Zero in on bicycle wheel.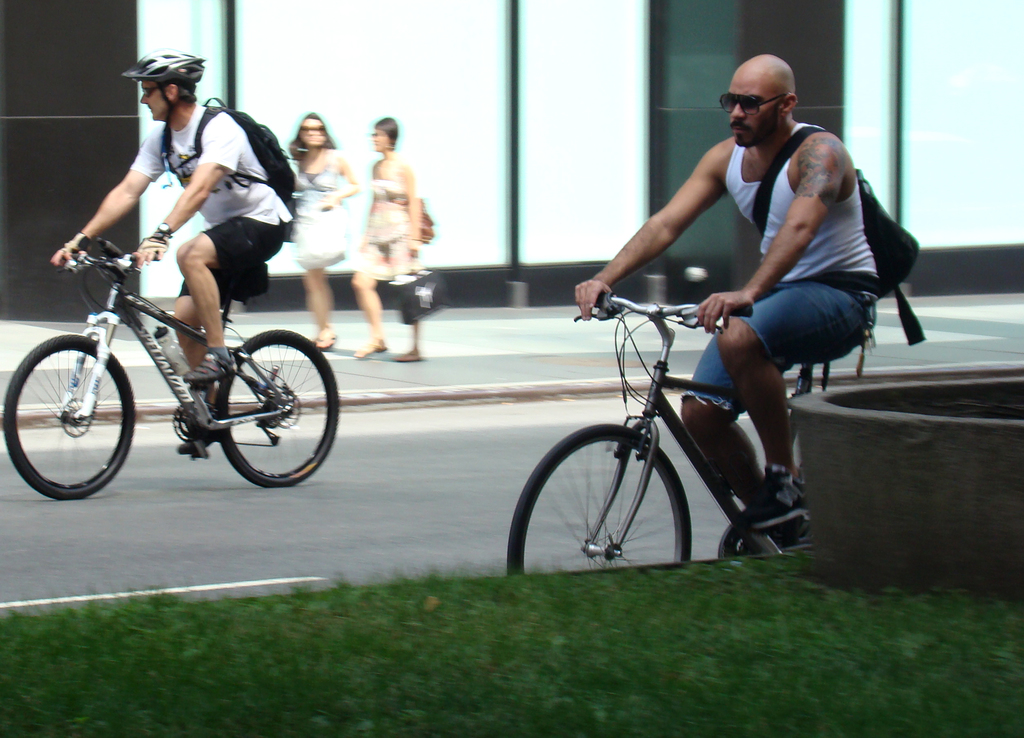
Zeroed in: Rect(527, 419, 706, 582).
